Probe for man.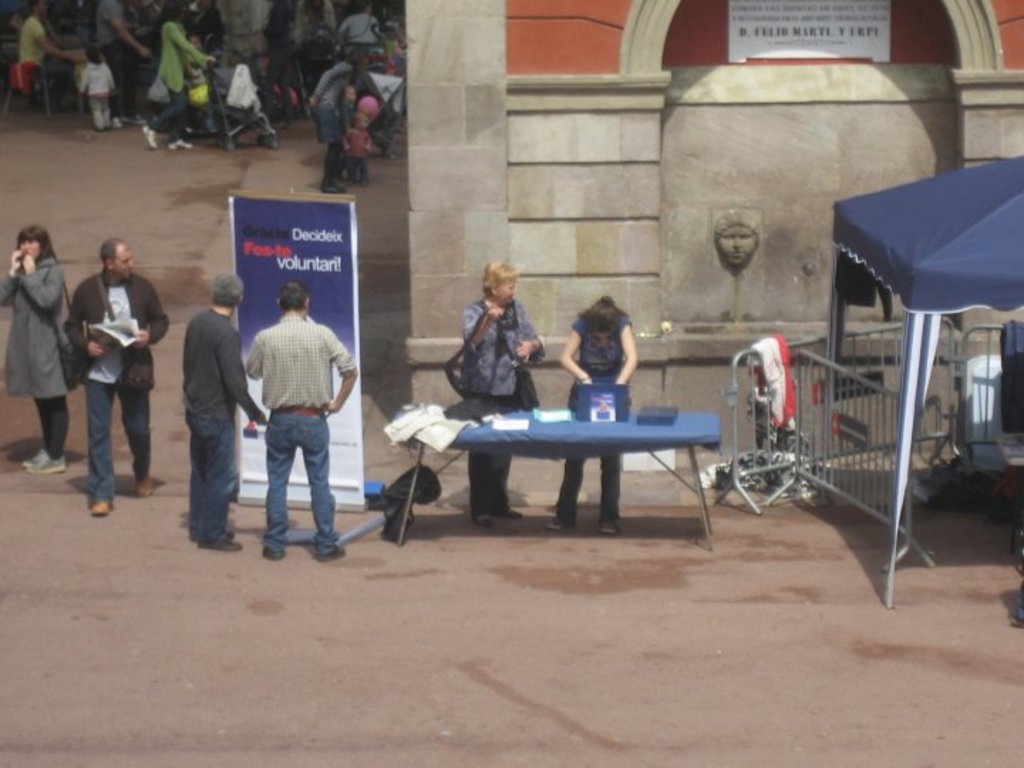
Probe result: 245,286,357,548.
